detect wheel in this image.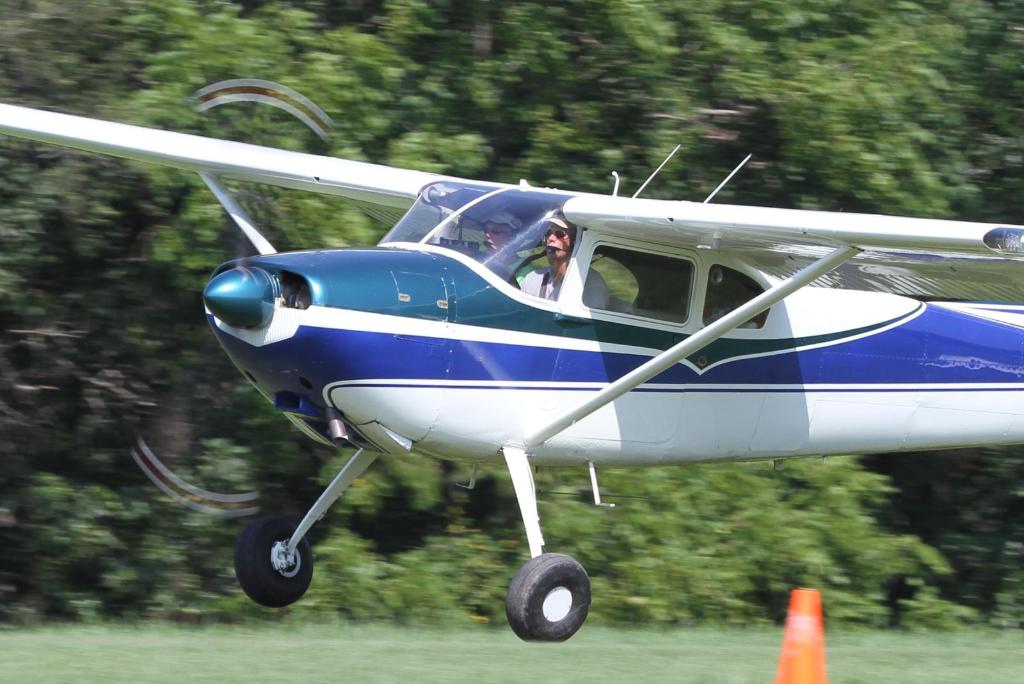
Detection: (left=506, top=562, right=598, bottom=645).
